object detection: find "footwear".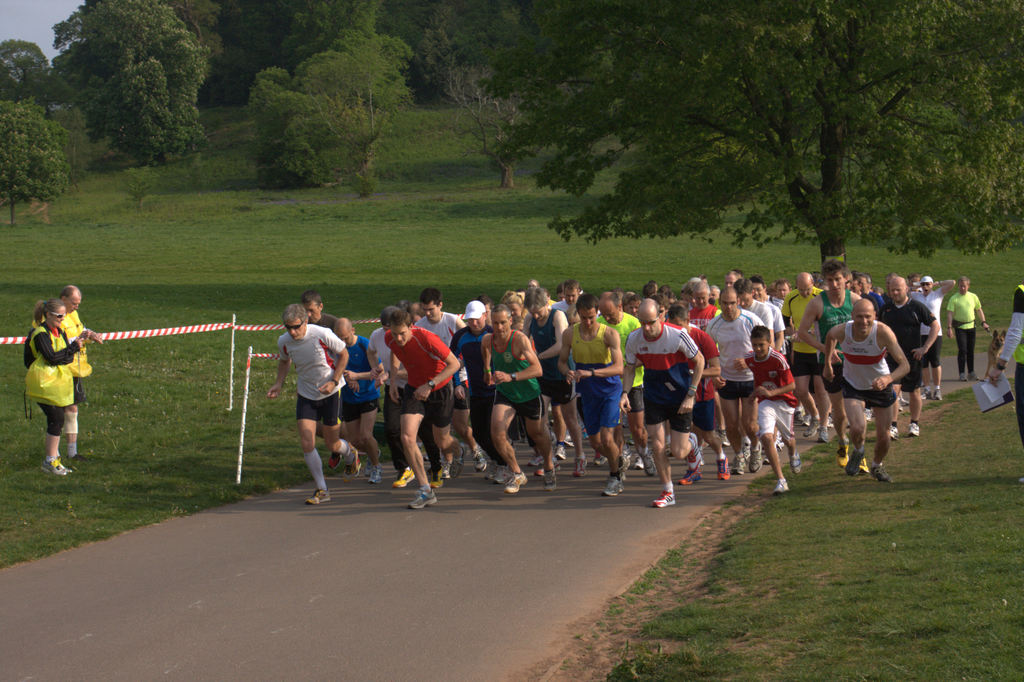
890/422/901/440.
